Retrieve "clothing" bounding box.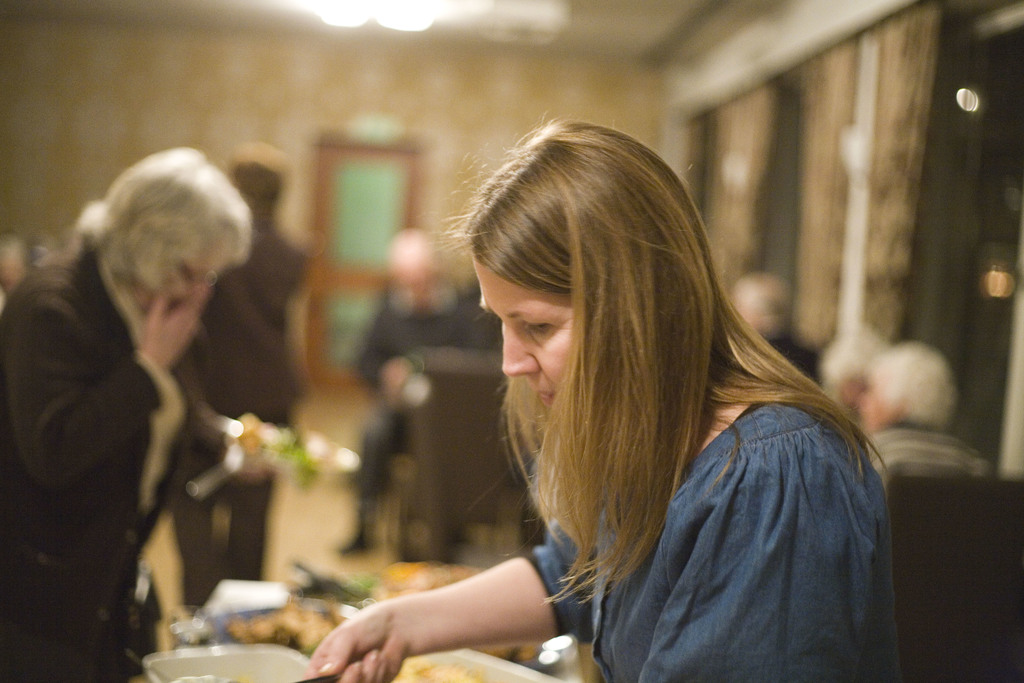
Bounding box: select_region(158, 222, 324, 620).
